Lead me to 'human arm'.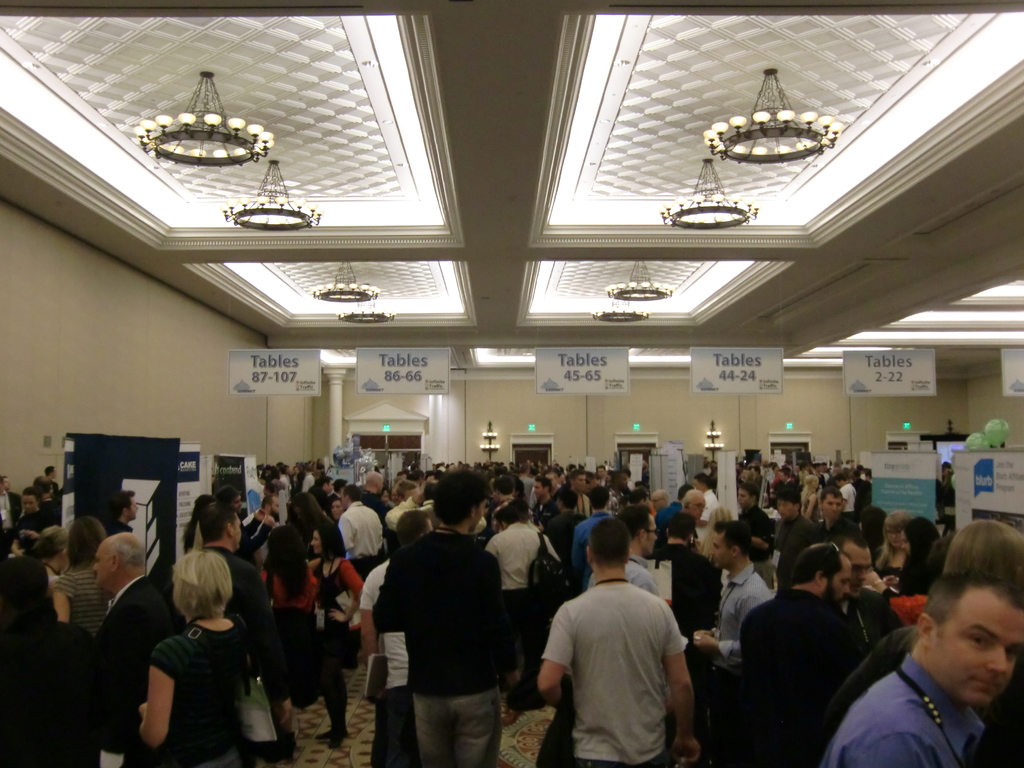
Lead to Rect(876, 572, 904, 596).
